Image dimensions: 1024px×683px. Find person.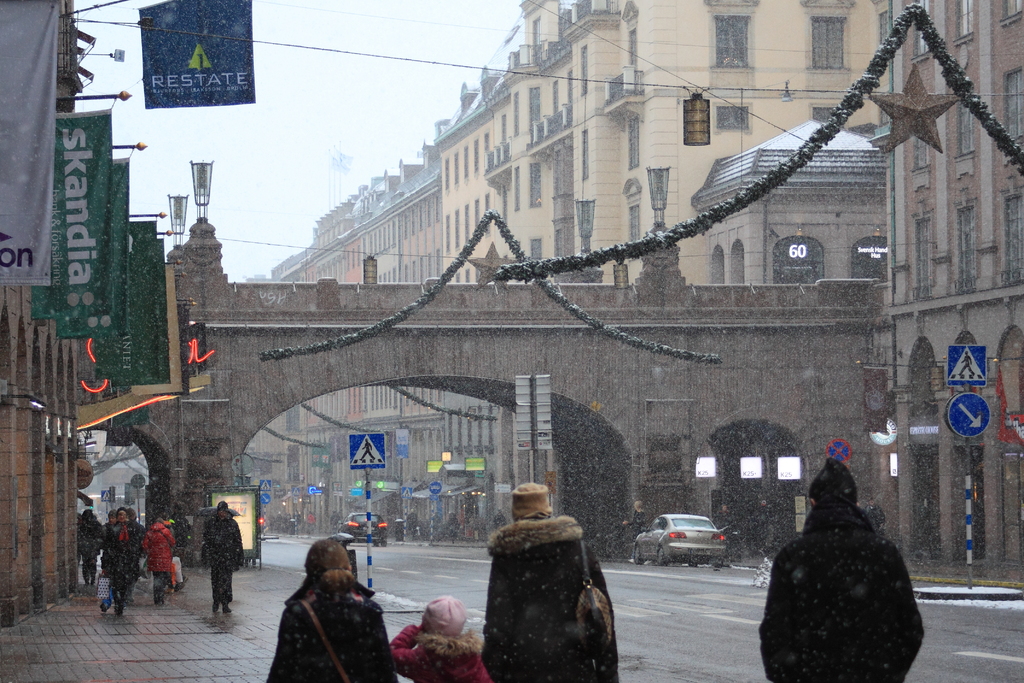
{"x1": 144, "y1": 516, "x2": 174, "y2": 602}.
